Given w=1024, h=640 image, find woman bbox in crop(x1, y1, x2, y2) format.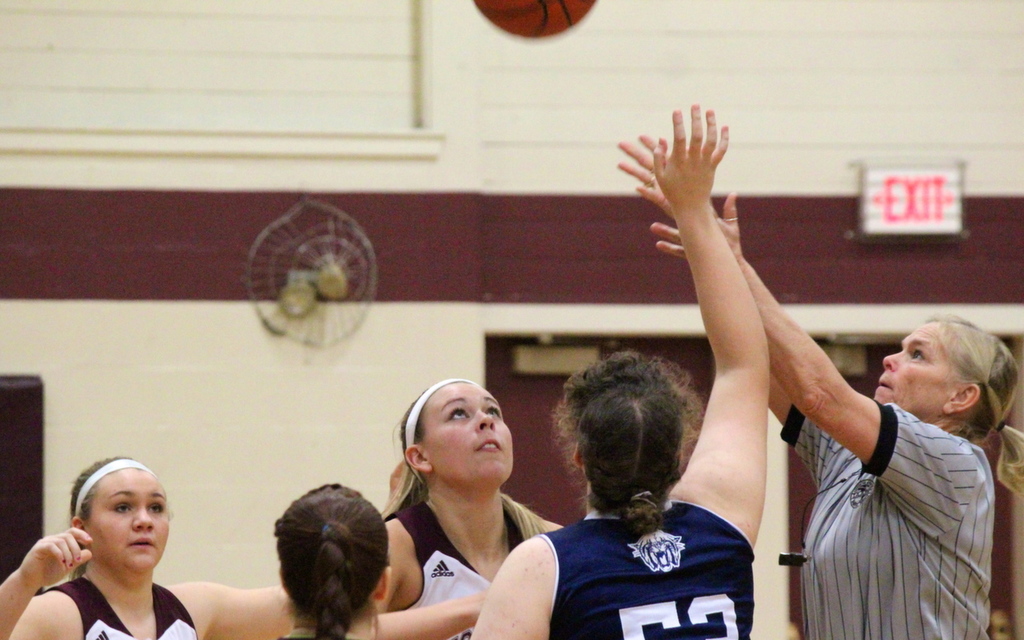
crop(354, 385, 587, 639).
